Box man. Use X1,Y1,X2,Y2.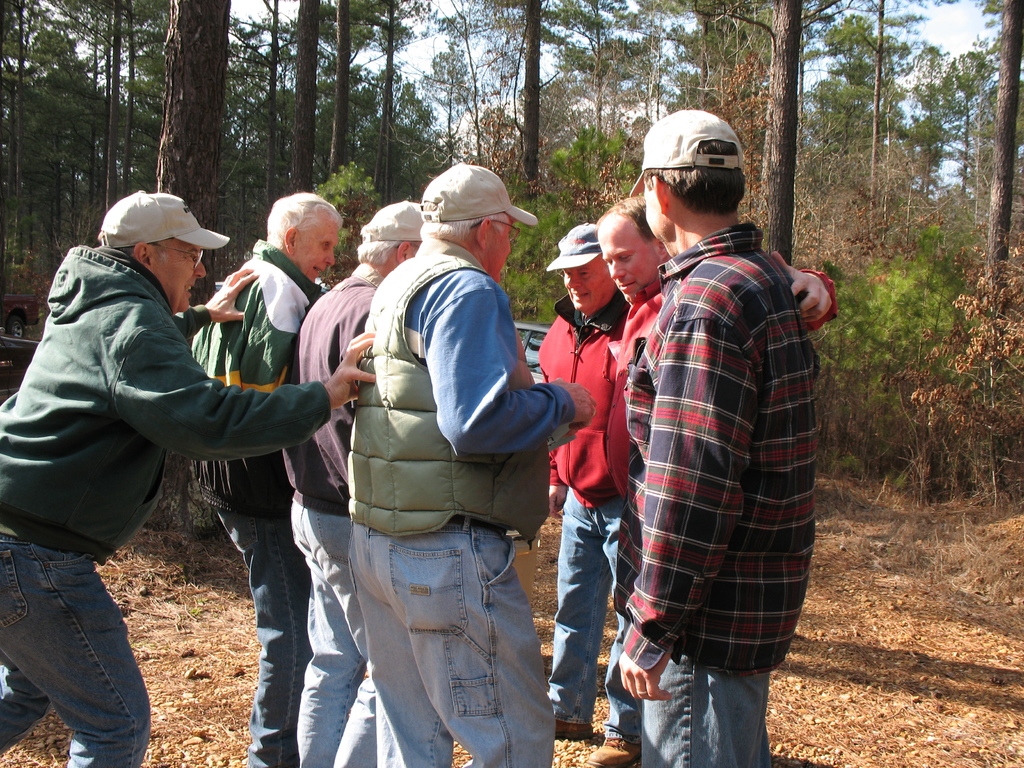
542,216,639,760.
